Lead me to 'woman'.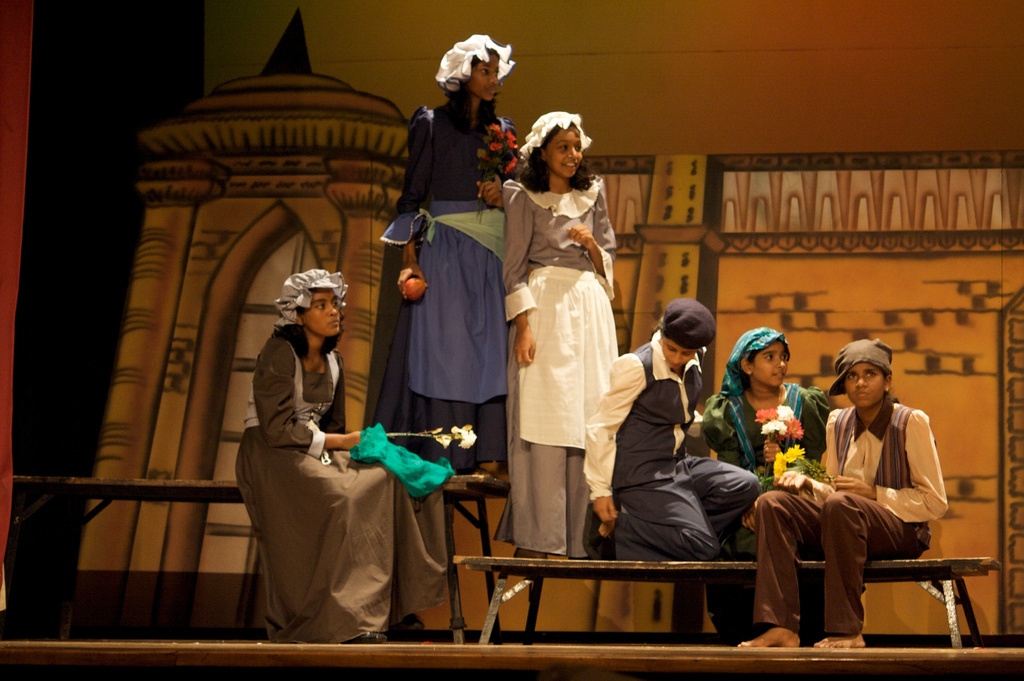
Lead to x1=504, y1=118, x2=635, y2=559.
